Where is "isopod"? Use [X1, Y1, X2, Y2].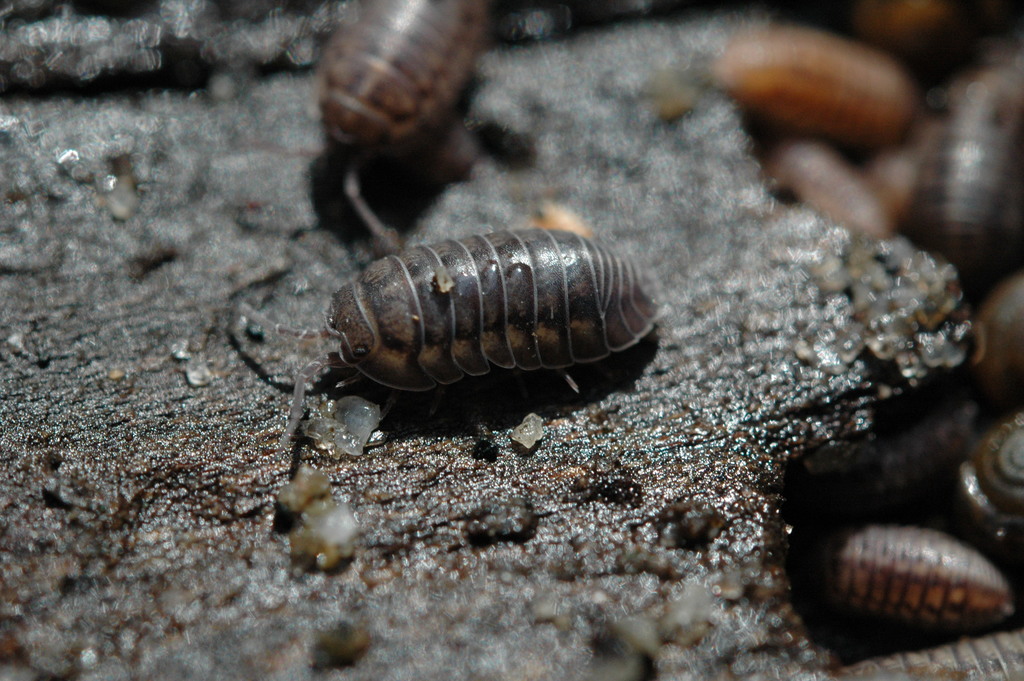
[311, 0, 490, 172].
